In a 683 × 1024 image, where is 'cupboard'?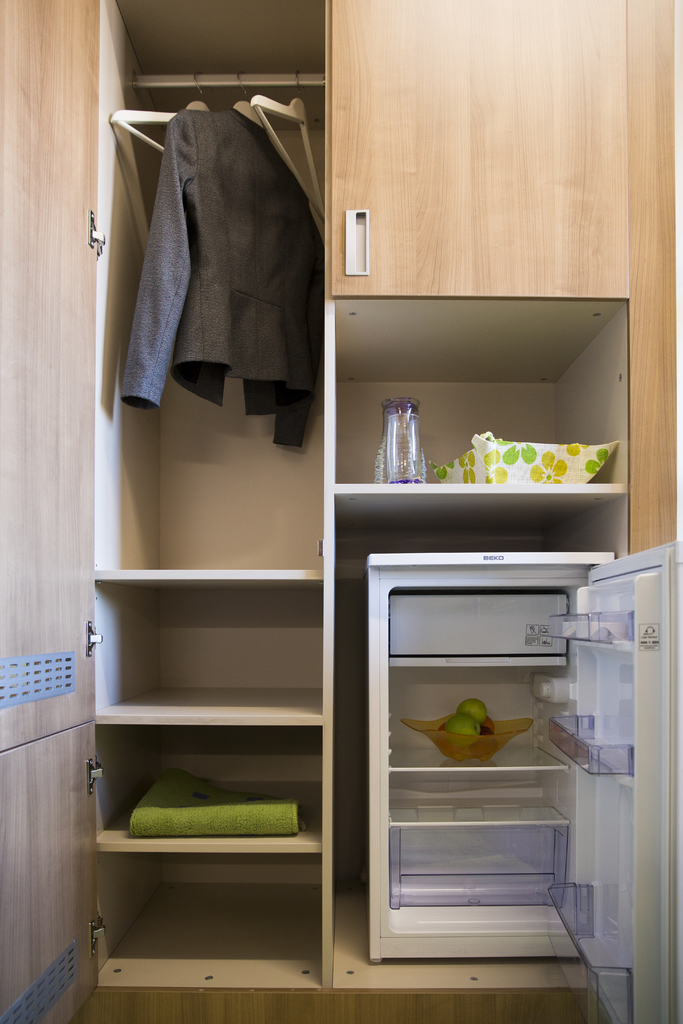
rect(28, 117, 661, 1005).
